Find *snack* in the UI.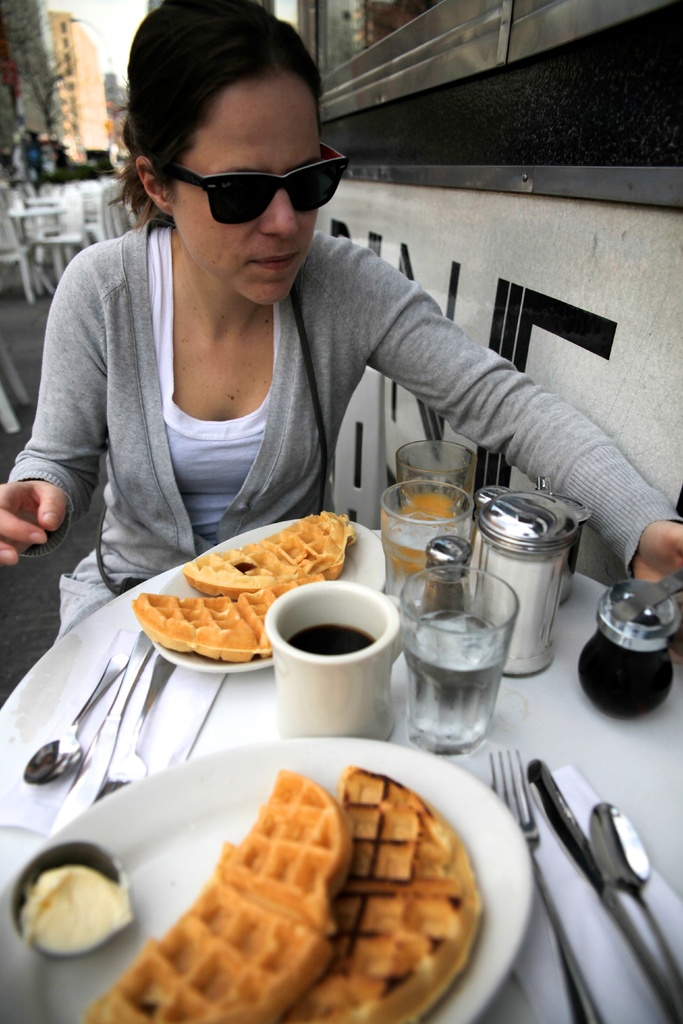
UI element at (left=81, top=765, right=347, bottom=1023).
